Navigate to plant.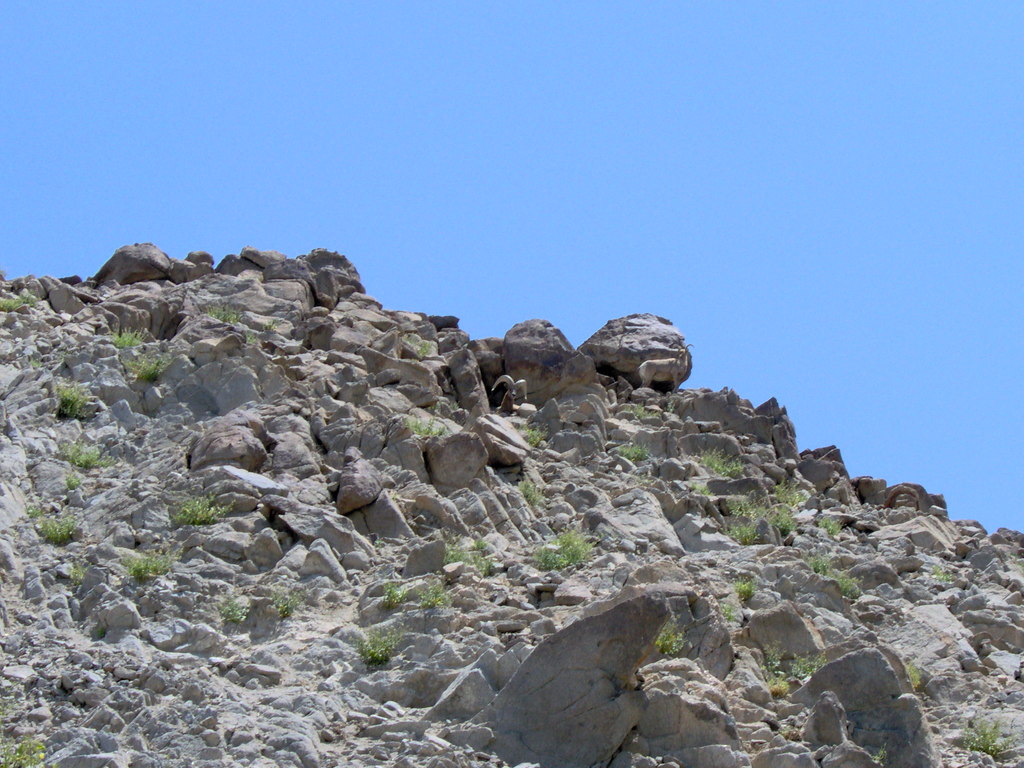
Navigation target: (x1=55, y1=436, x2=115, y2=470).
